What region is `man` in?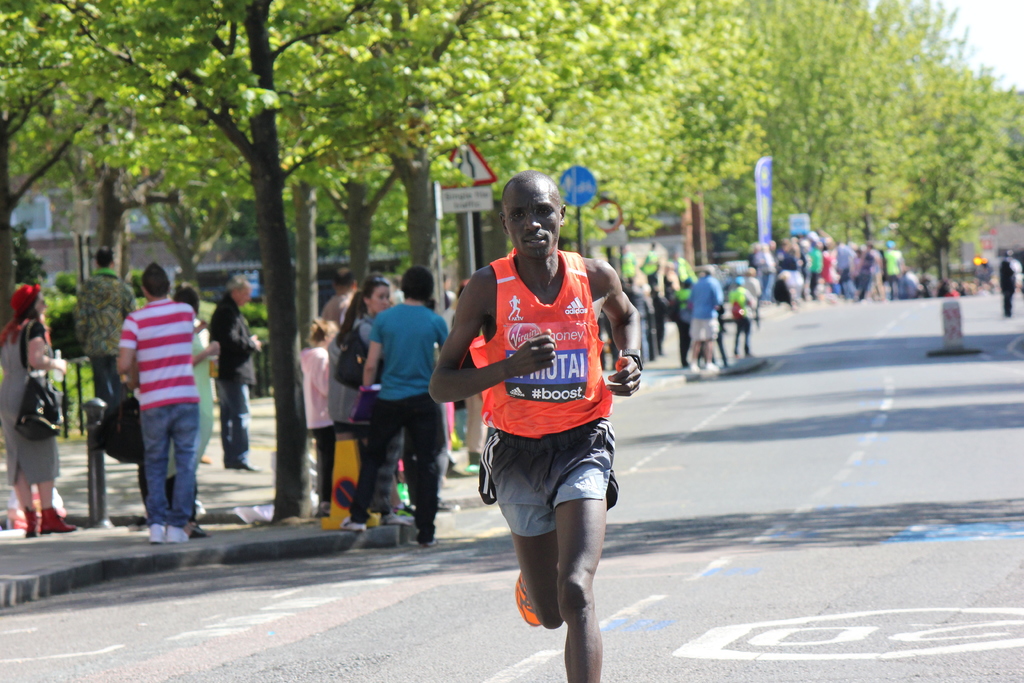
bbox=[346, 272, 452, 548].
